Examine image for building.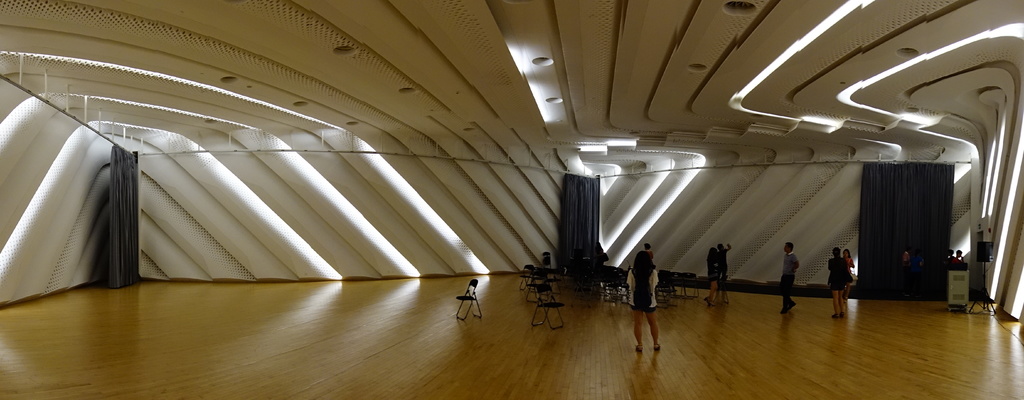
Examination result: {"left": 0, "top": 0, "right": 1023, "bottom": 399}.
